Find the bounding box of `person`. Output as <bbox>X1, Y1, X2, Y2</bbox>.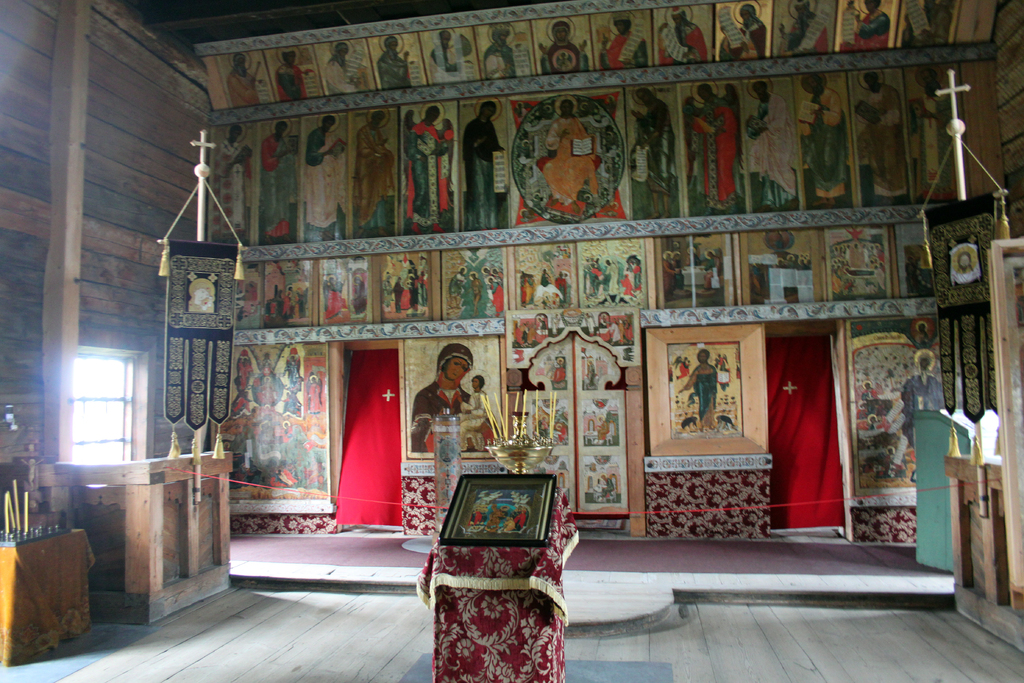
<bbox>492, 267, 502, 281</bbox>.
